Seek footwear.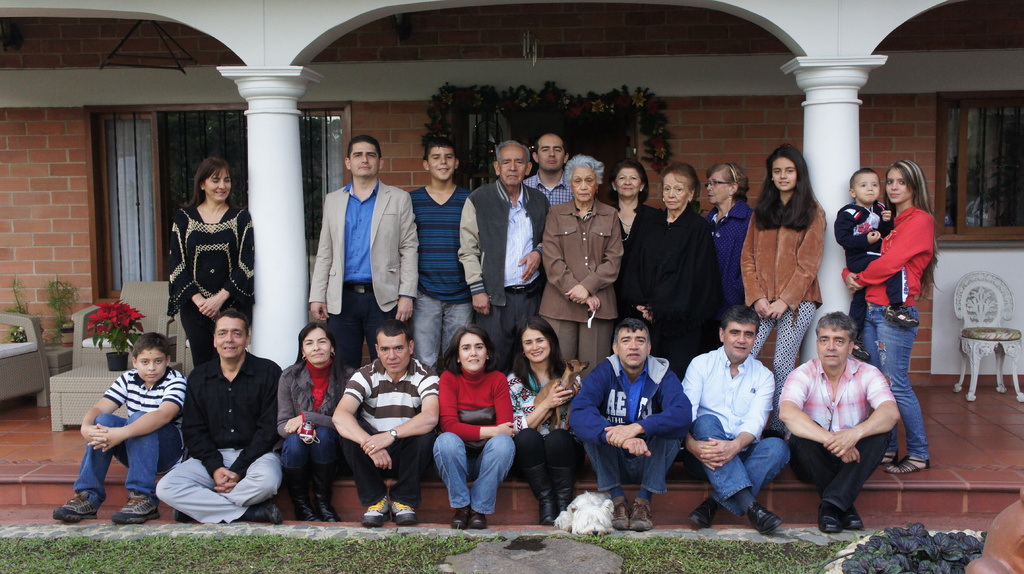
bbox=(359, 497, 390, 529).
